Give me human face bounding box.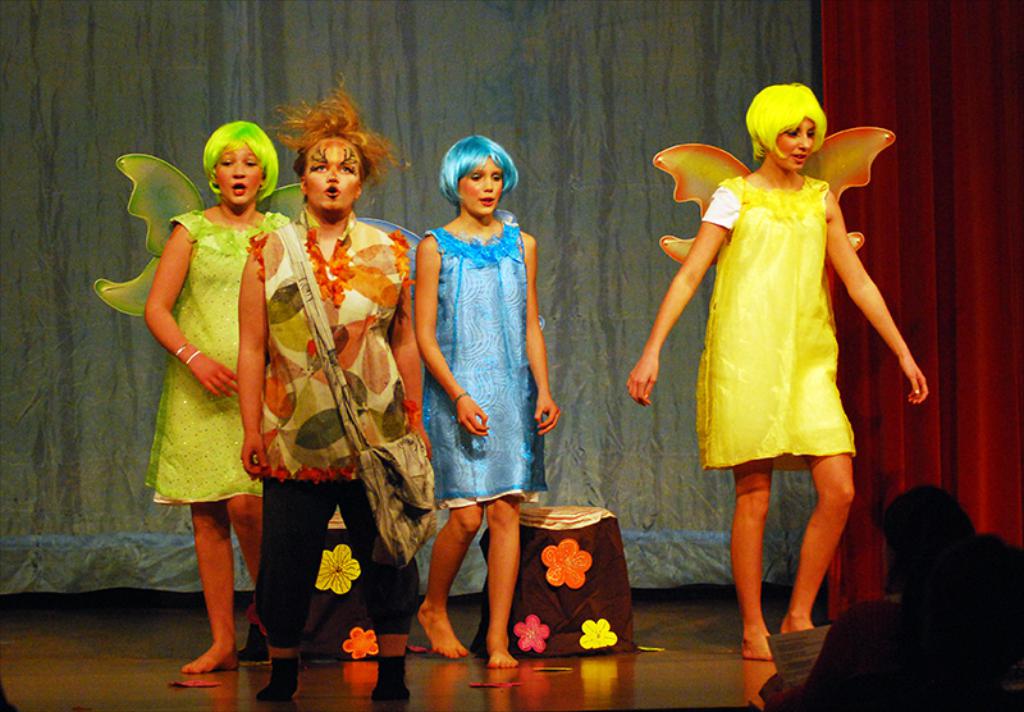
locate(215, 142, 265, 202).
